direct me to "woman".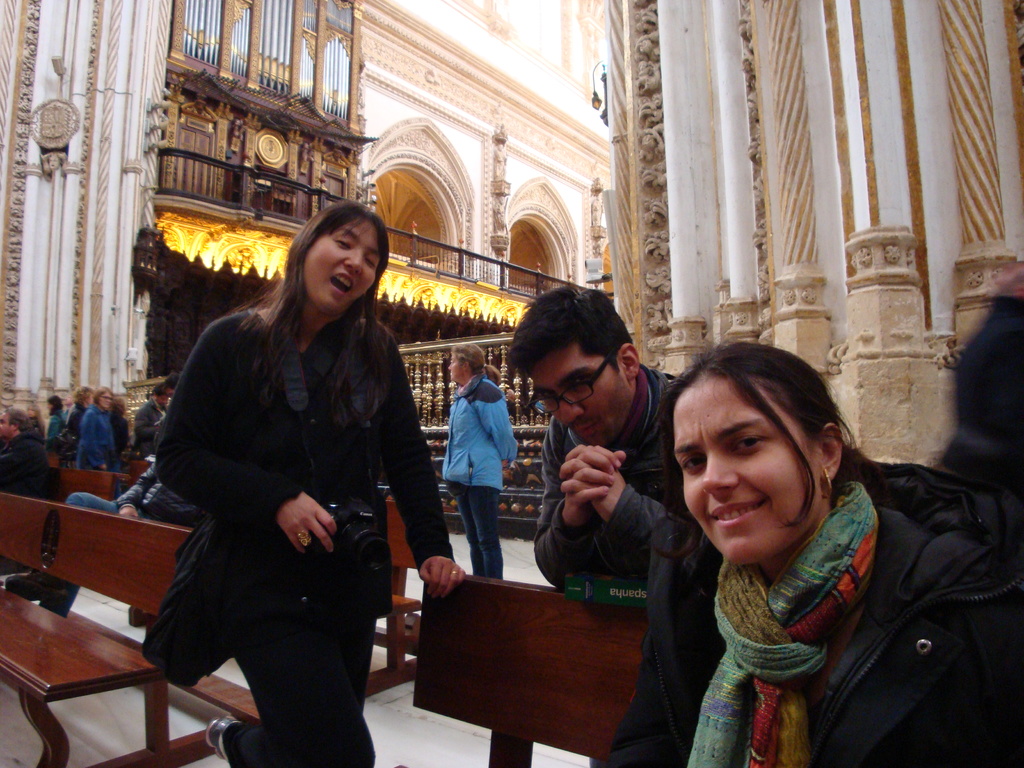
Direction: (614, 329, 964, 759).
